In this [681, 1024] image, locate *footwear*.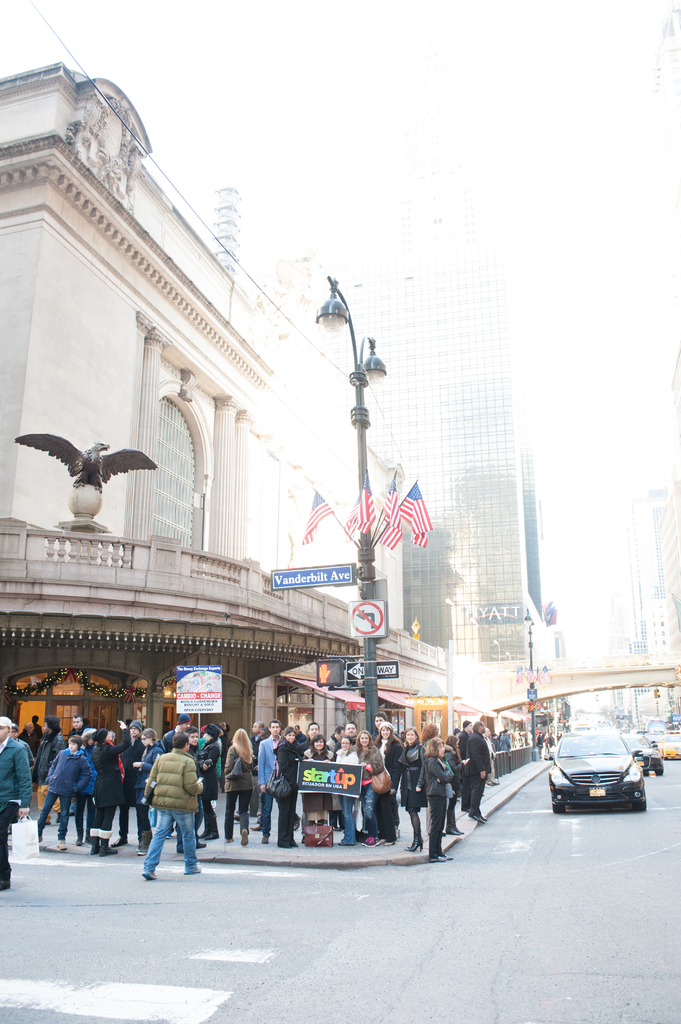
Bounding box: 99 830 120 856.
